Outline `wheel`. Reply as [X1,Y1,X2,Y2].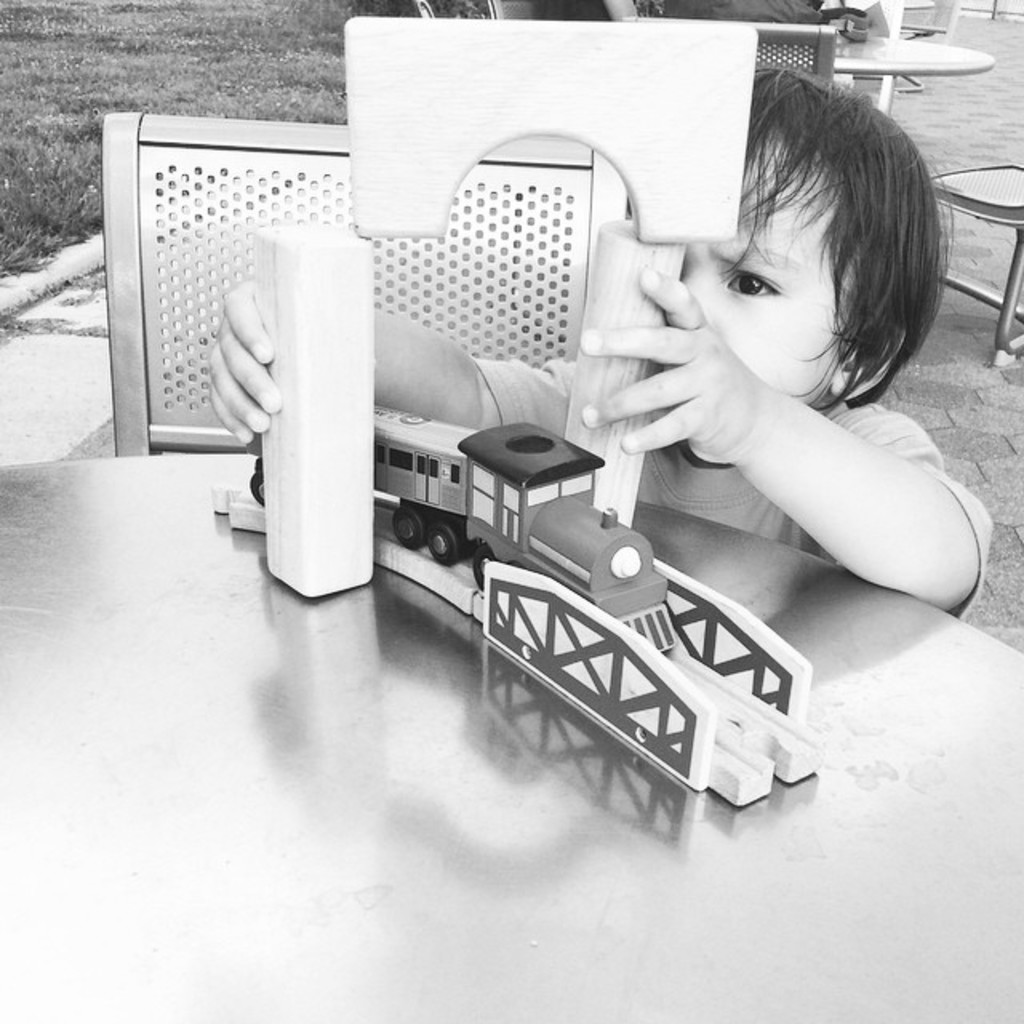
[251,472,264,504].
